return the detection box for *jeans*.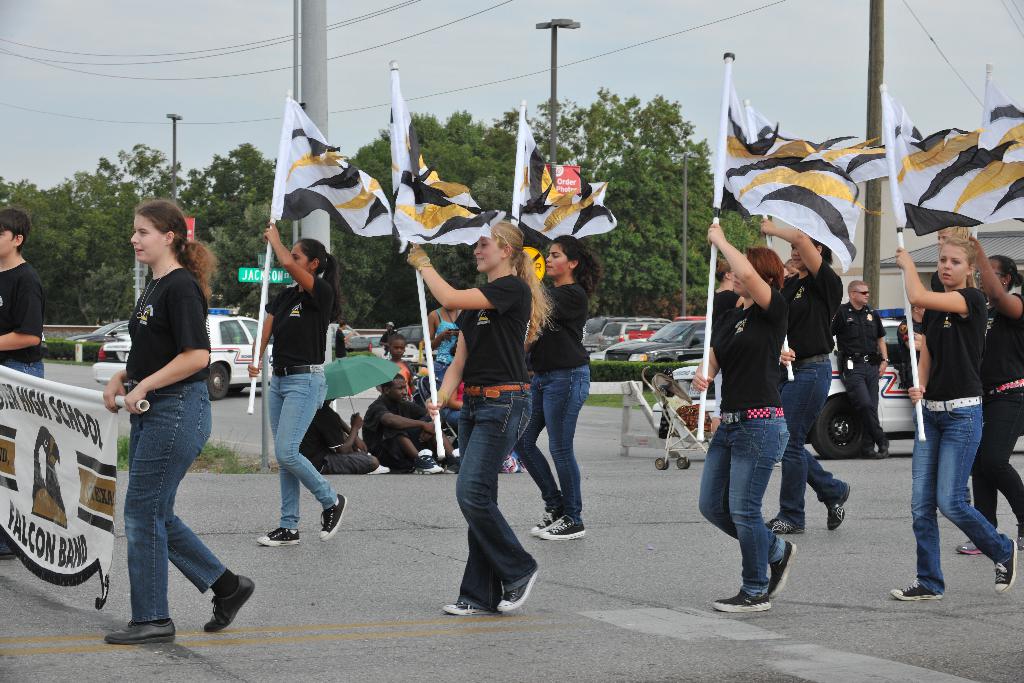
BBox(915, 399, 1004, 605).
